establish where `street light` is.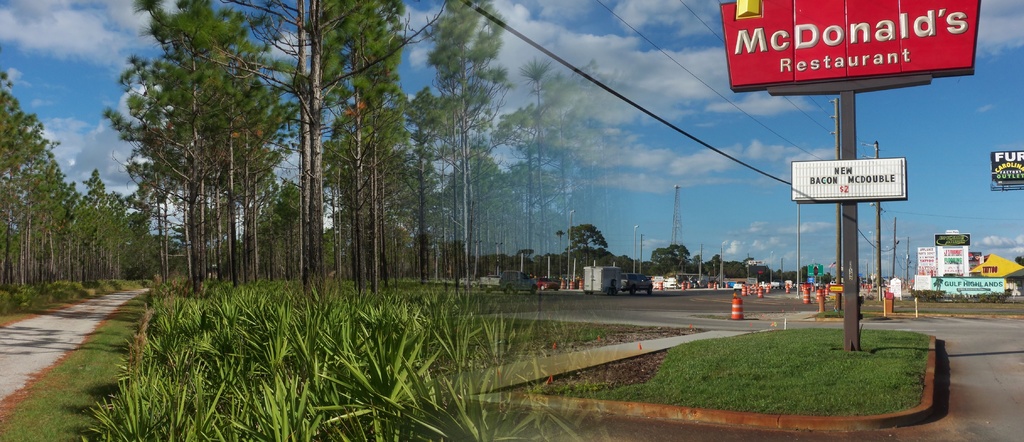
Established at Rect(717, 241, 726, 286).
